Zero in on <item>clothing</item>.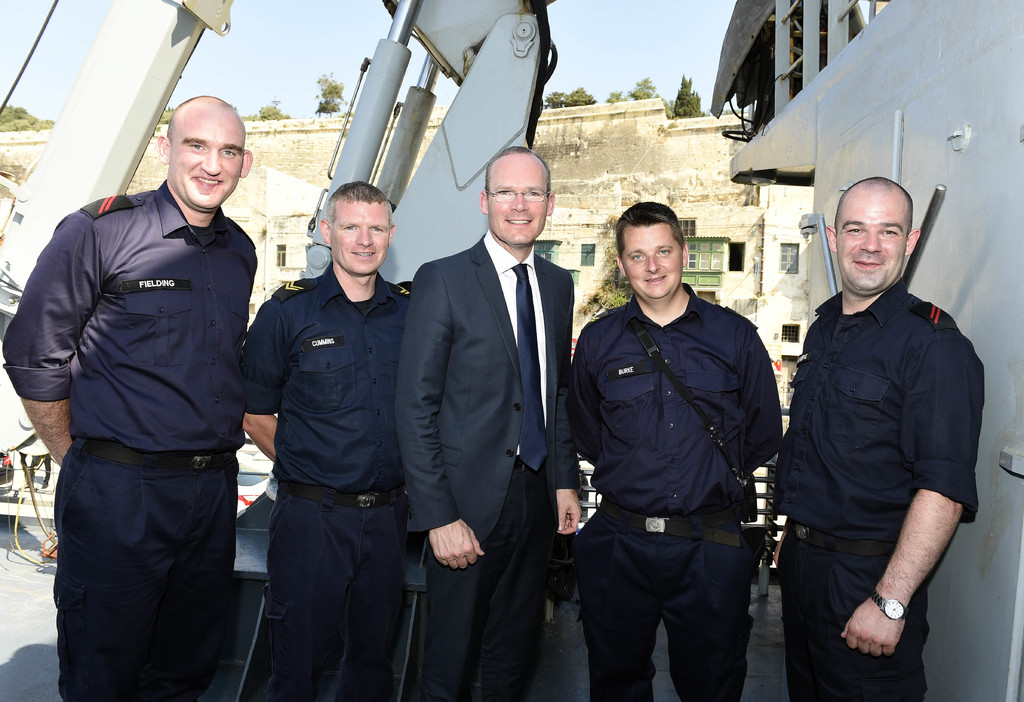
Zeroed in: bbox=(28, 435, 52, 486).
